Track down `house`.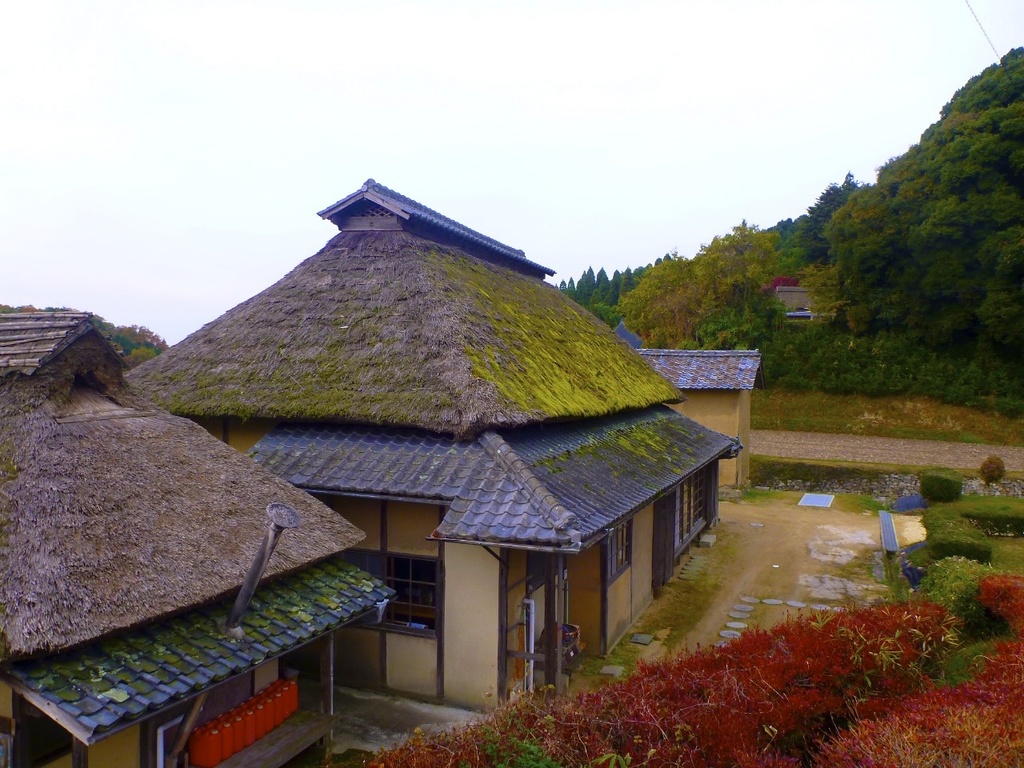
Tracked to [left=0, top=176, right=763, bottom=767].
